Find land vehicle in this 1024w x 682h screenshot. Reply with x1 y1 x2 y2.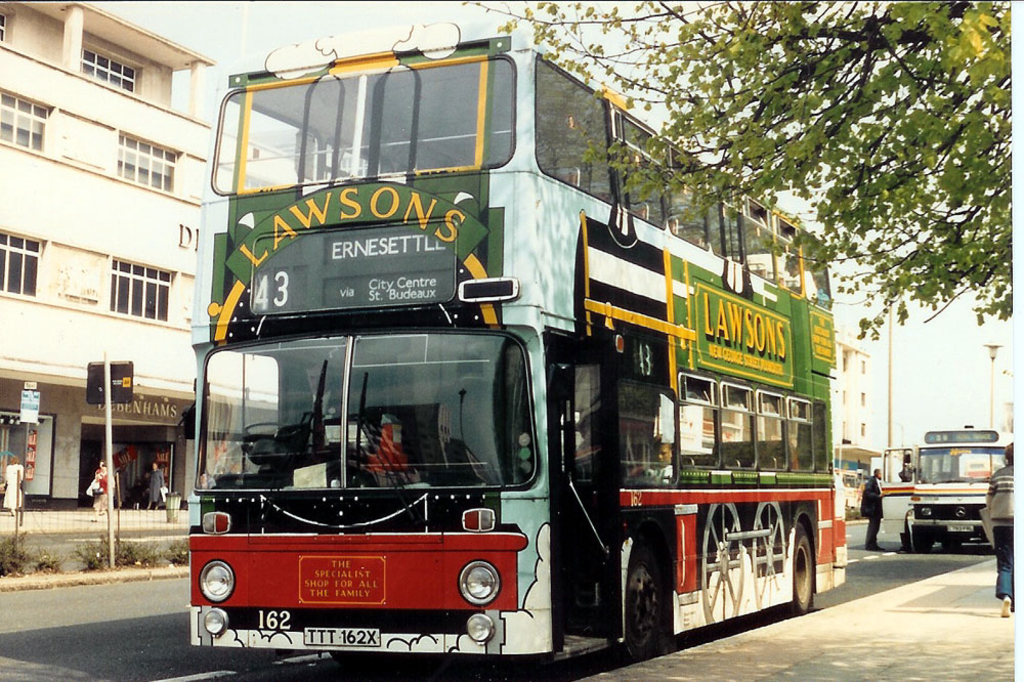
882 424 1009 563.
